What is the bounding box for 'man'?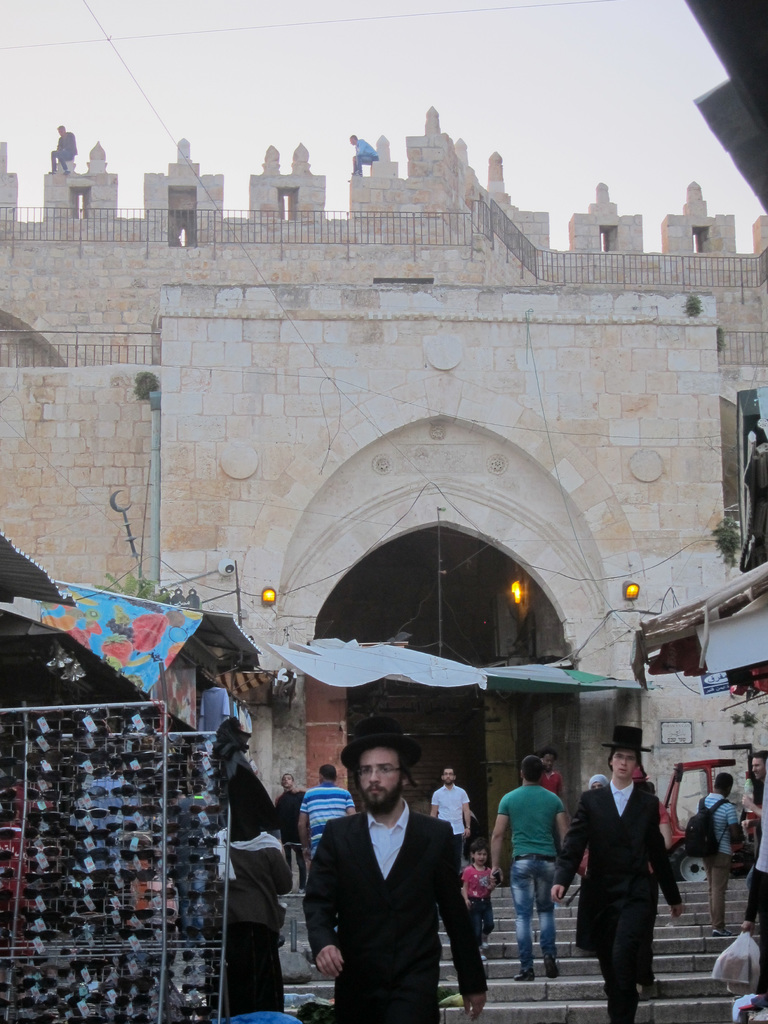
Rect(345, 132, 384, 183).
